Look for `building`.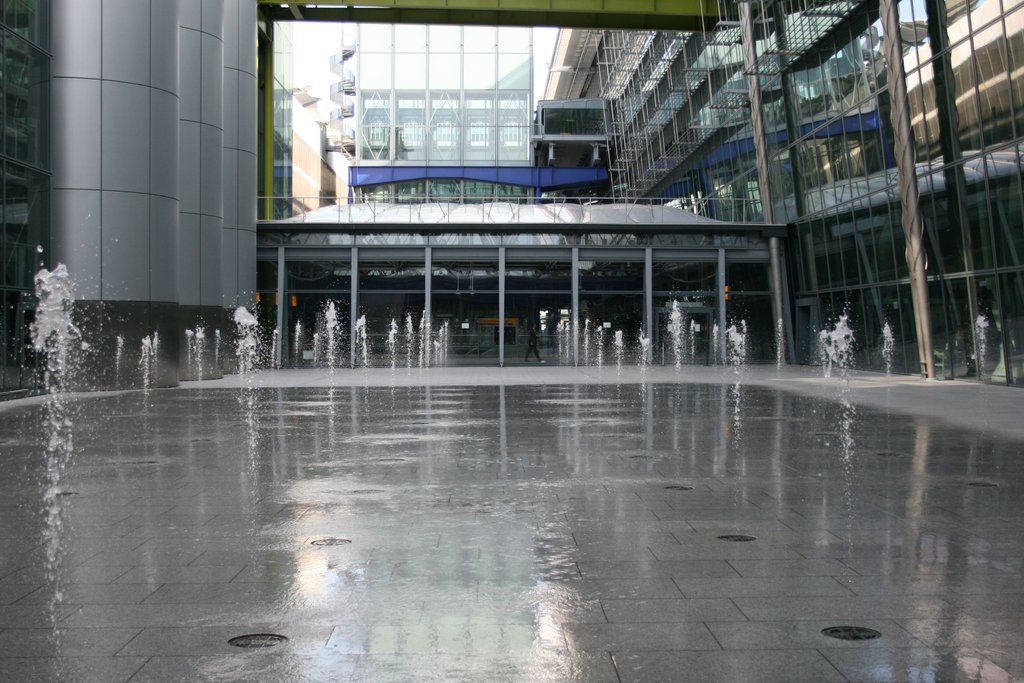
Found: 0 0 1023 389.
